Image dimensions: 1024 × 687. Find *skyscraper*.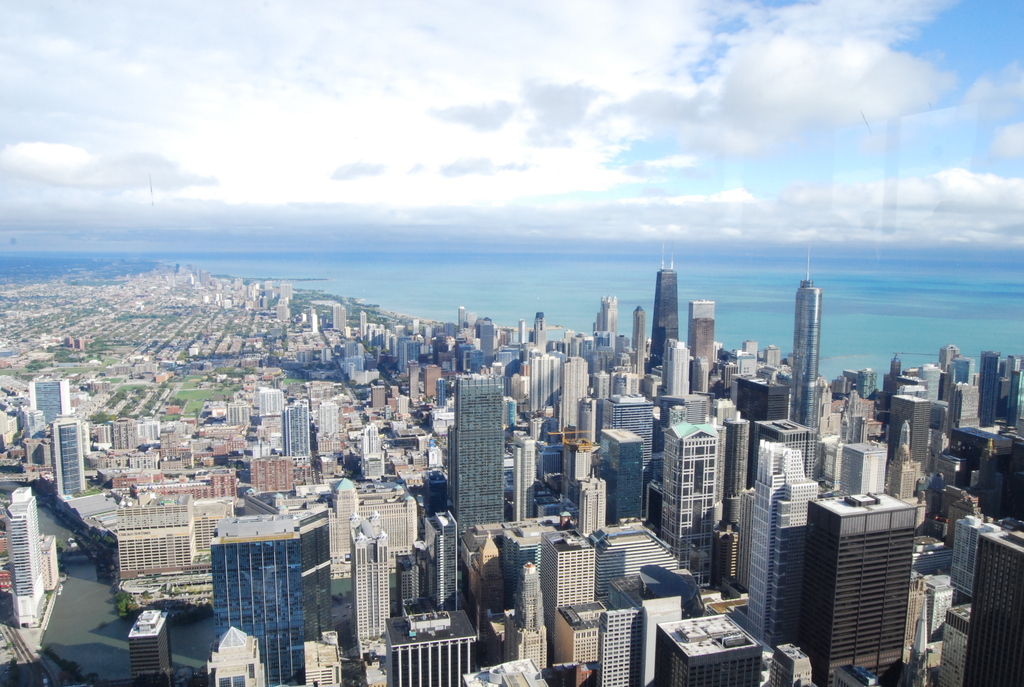
BBox(647, 267, 681, 367).
